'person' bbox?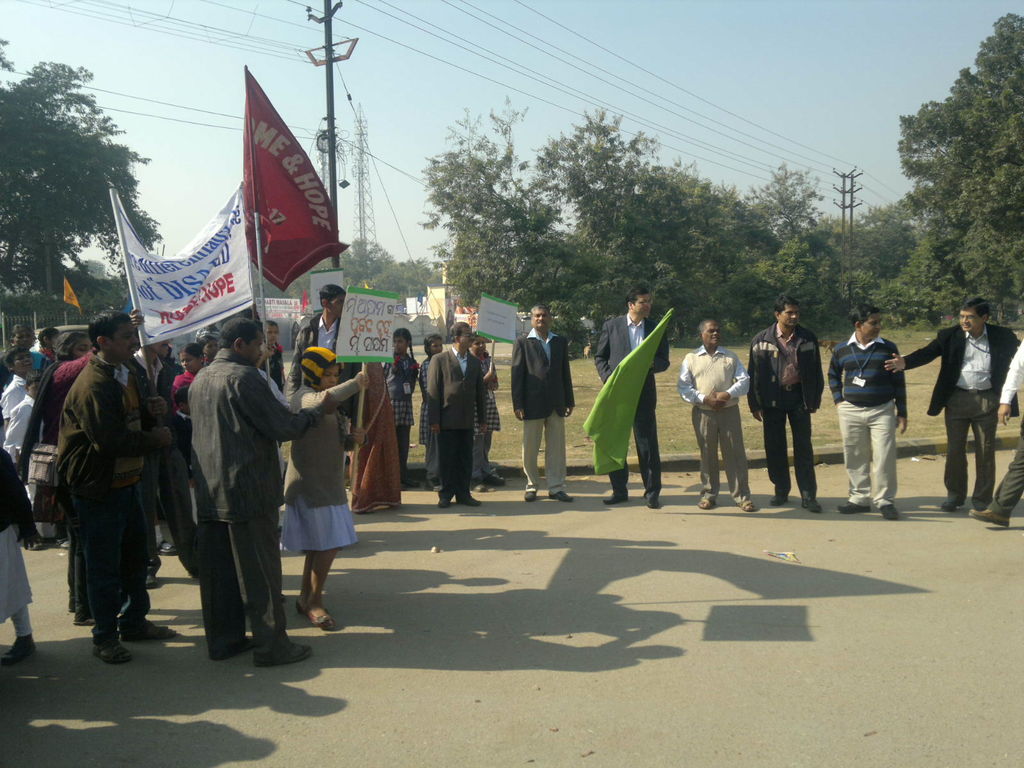
x1=10 y1=322 x2=39 y2=364
